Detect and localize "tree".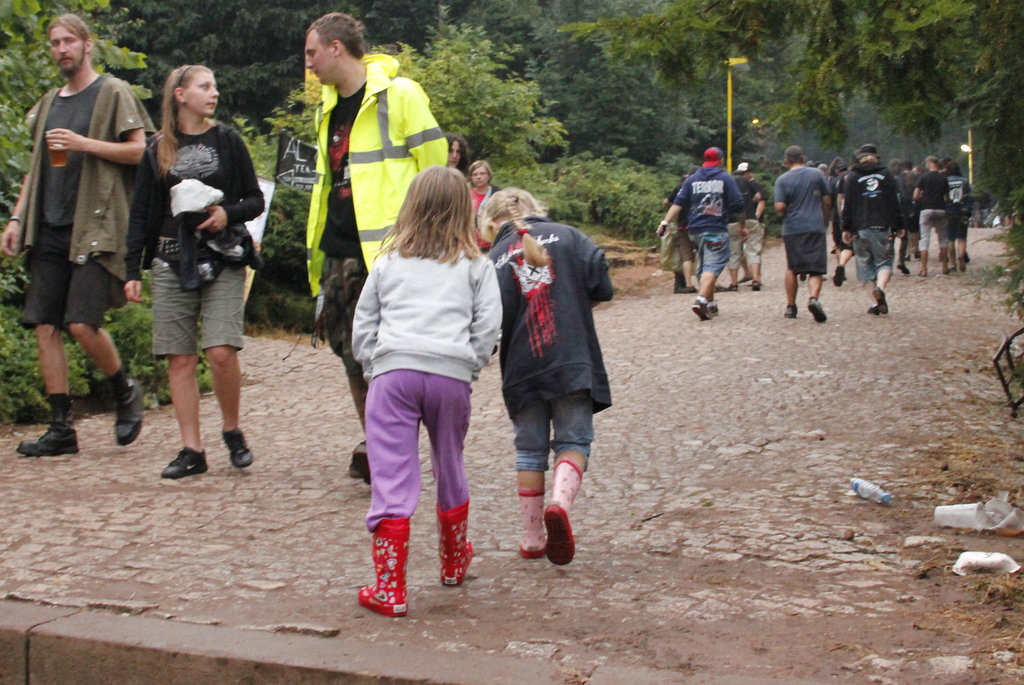
Localized at box=[0, 1, 555, 424].
